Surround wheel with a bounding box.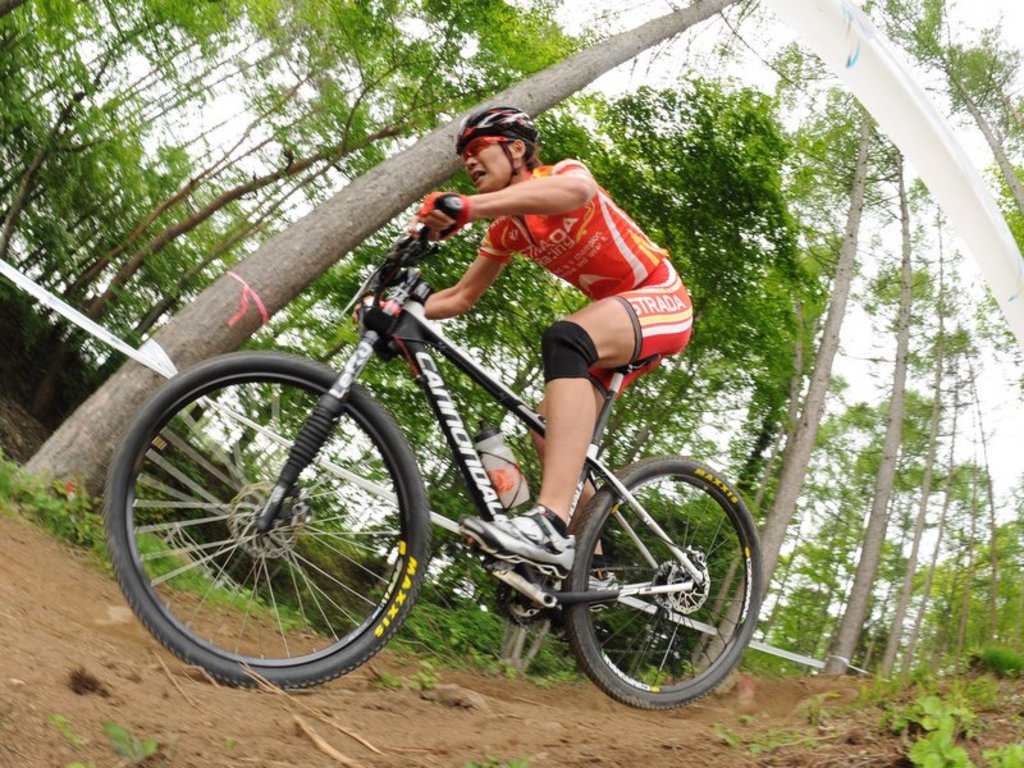
<region>563, 456, 759, 712</region>.
